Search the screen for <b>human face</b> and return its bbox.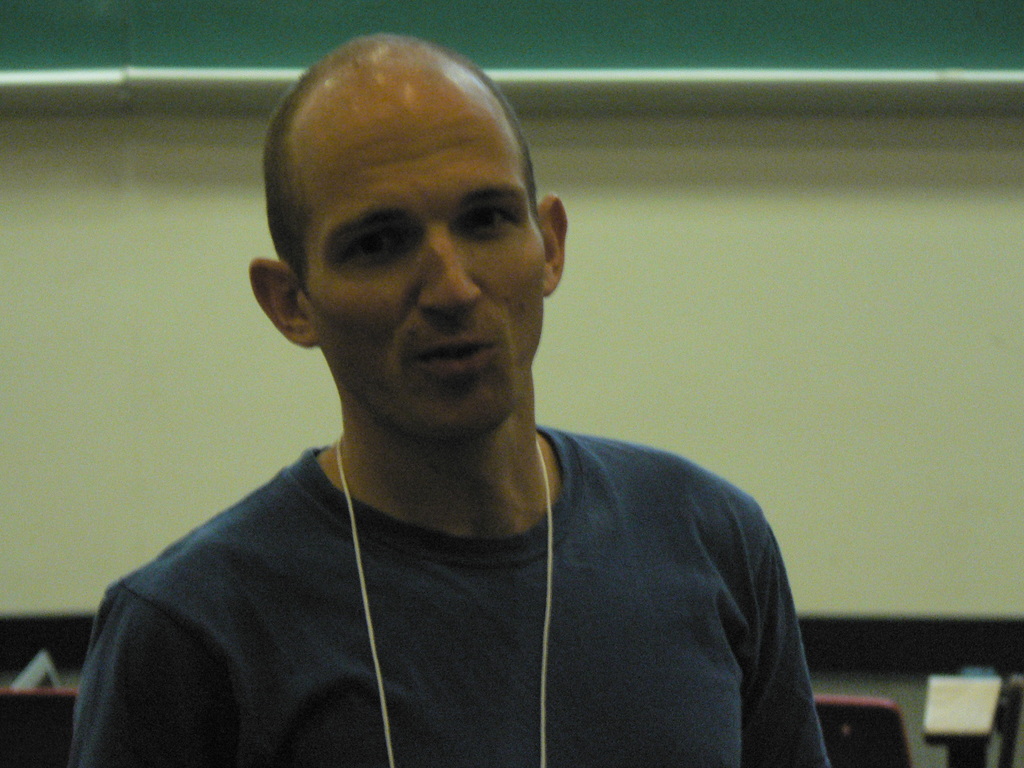
Found: 272:62:555:452.
